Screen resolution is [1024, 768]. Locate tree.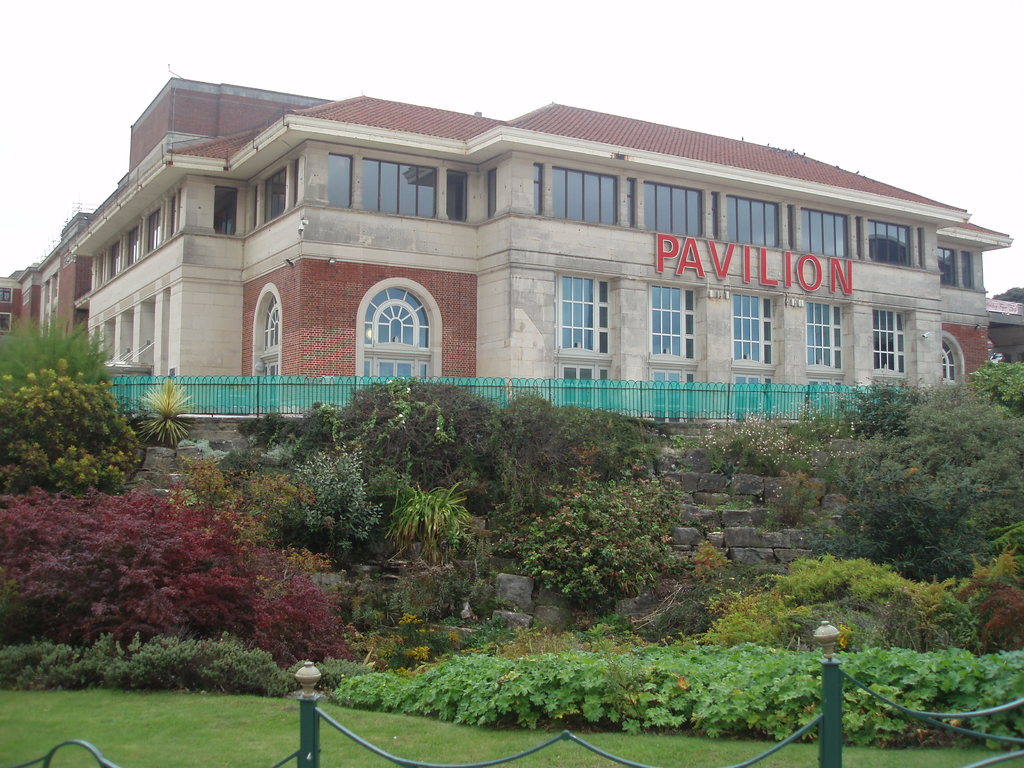
bbox(136, 382, 196, 445).
